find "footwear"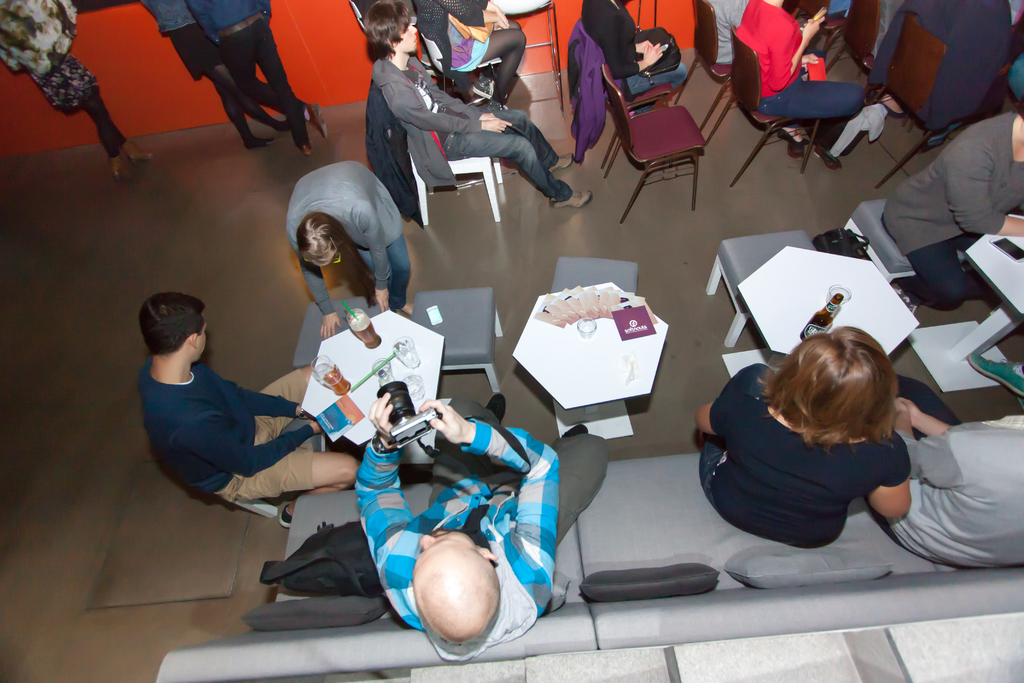
{"left": 483, "top": 393, "right": 508, "bottom": 422}
